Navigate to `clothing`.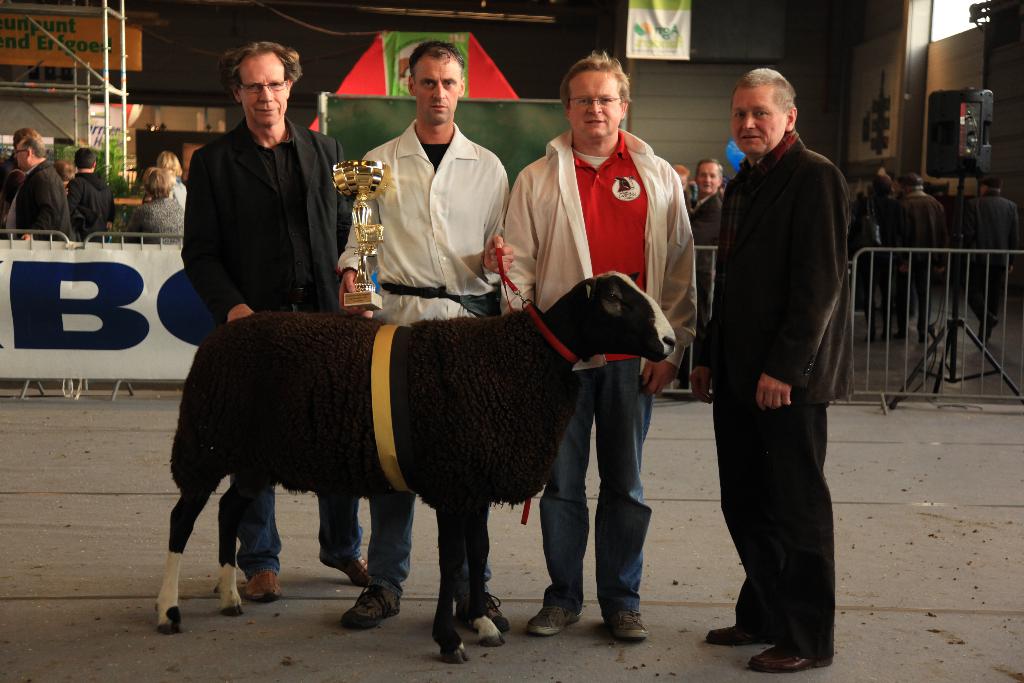
Navigation target: (x1=964, y1=188, x2=1023, y2=326).
